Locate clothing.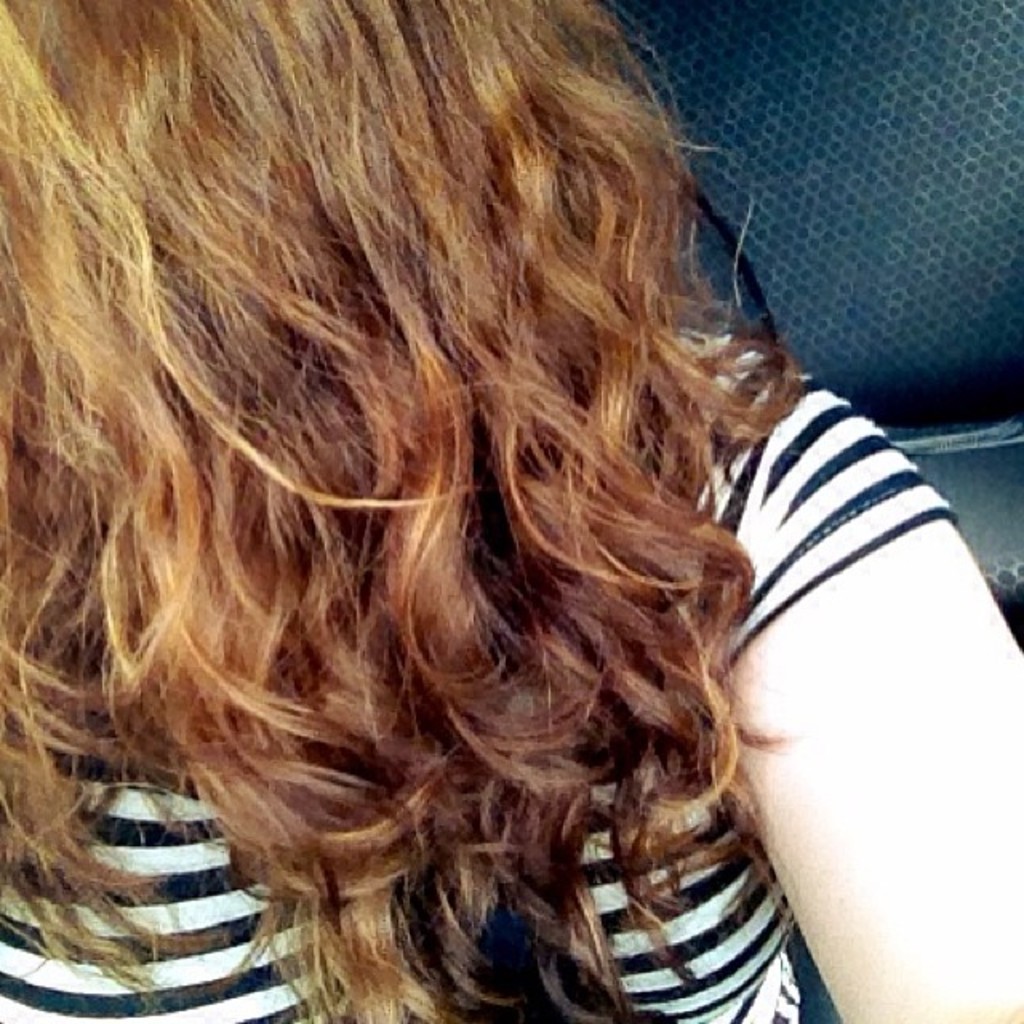
Bounding box: bbox=(0, 326, 955, 1022).
